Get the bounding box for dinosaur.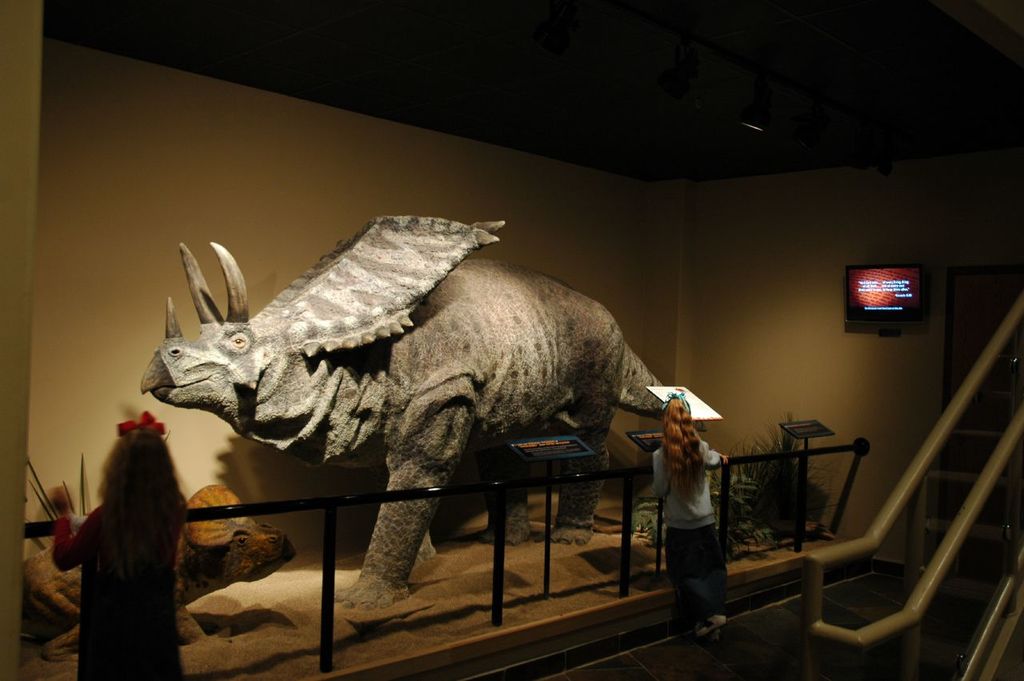
[134,209,710,611].
